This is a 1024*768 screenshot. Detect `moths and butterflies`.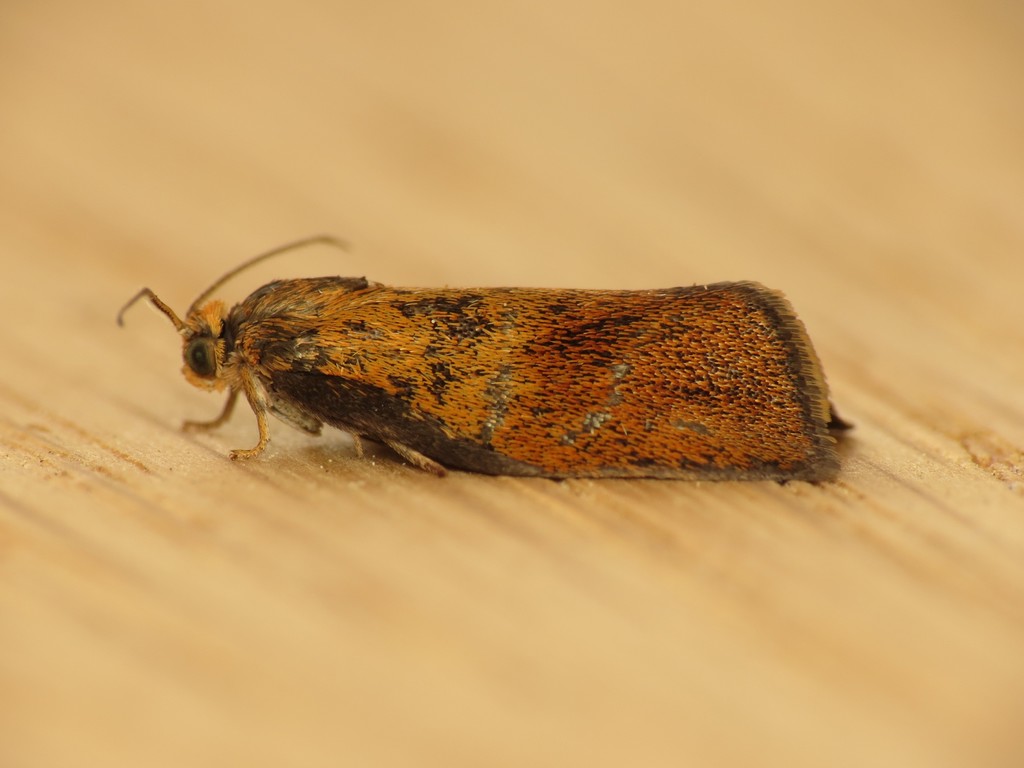
rect(113, 228, 867, 484).
